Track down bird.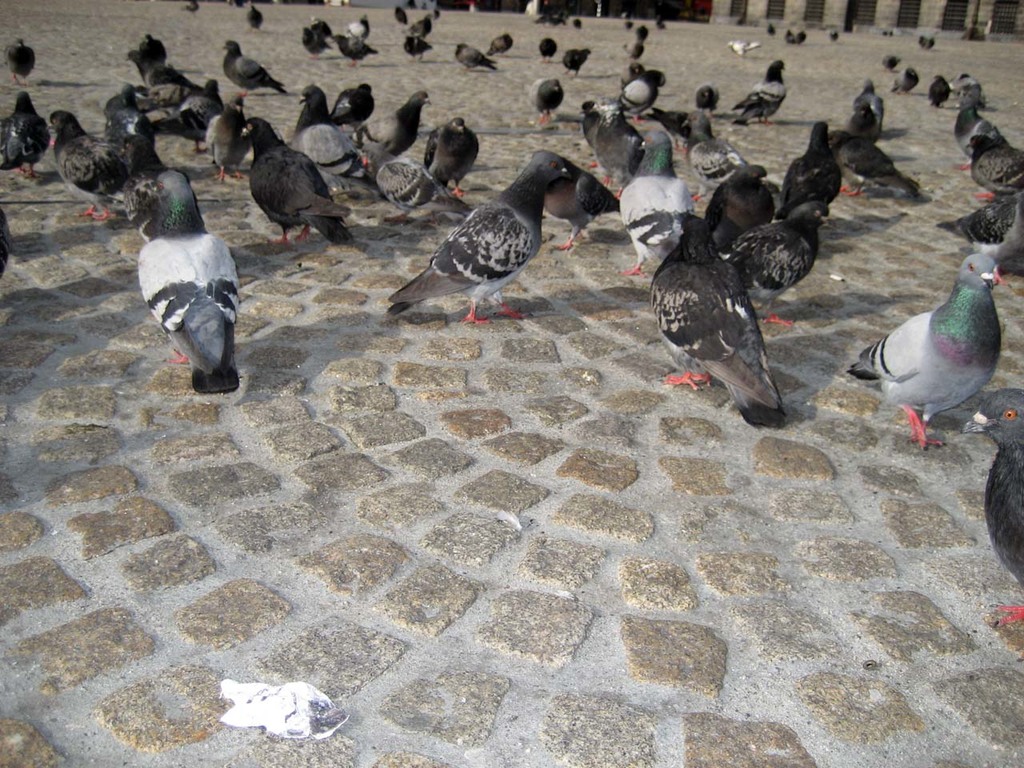
Tracked to box(767, 18, 774, 37).
